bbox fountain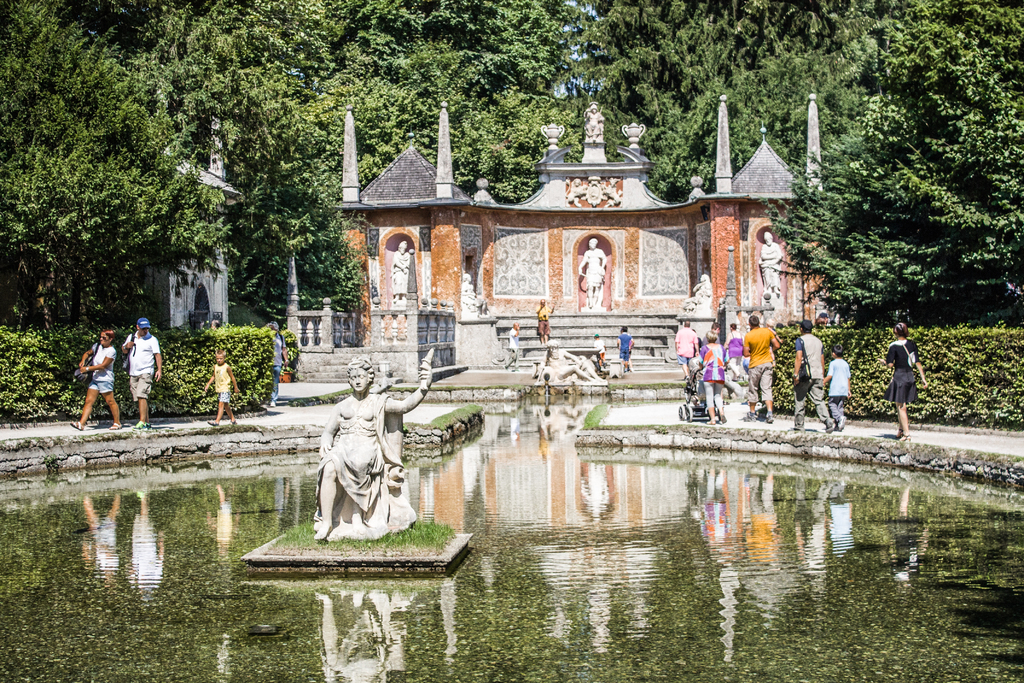
<box>564,231,600,304</box>
